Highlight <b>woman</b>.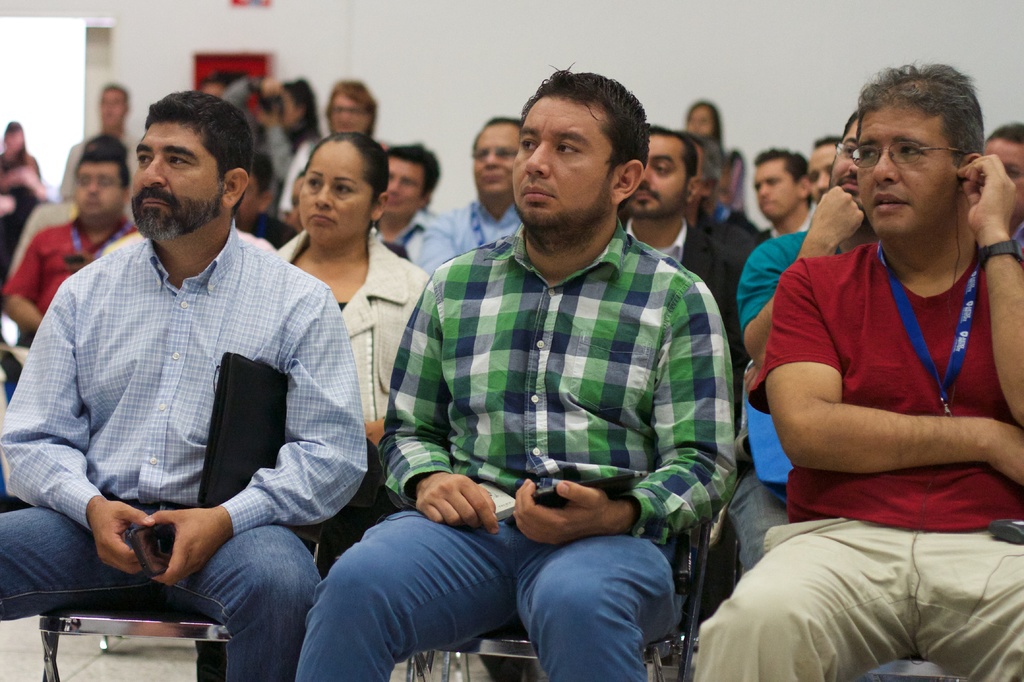
Highlighted region: {"x1": 248, "y1": 101, "x2": 442, "y2": 546}.
